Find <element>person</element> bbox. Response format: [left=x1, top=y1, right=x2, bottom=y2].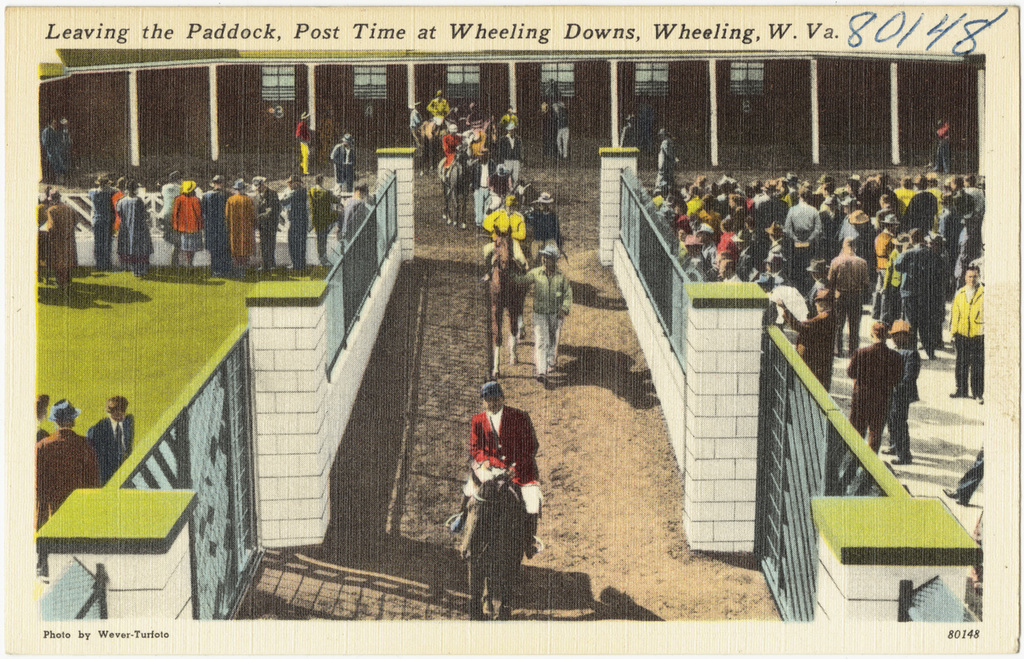
[left=89, top=390, right=143, bottom=468].
